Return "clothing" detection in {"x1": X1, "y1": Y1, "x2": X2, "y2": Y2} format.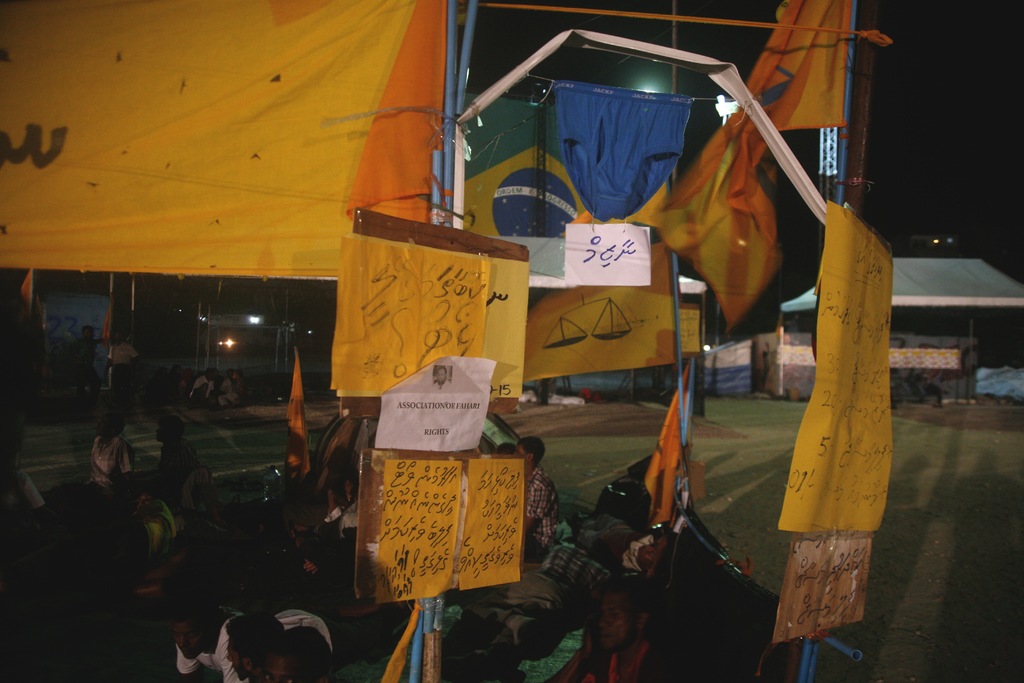
{"x1": 573, "y1": 509, "x2": 659, "y2": 577}.
